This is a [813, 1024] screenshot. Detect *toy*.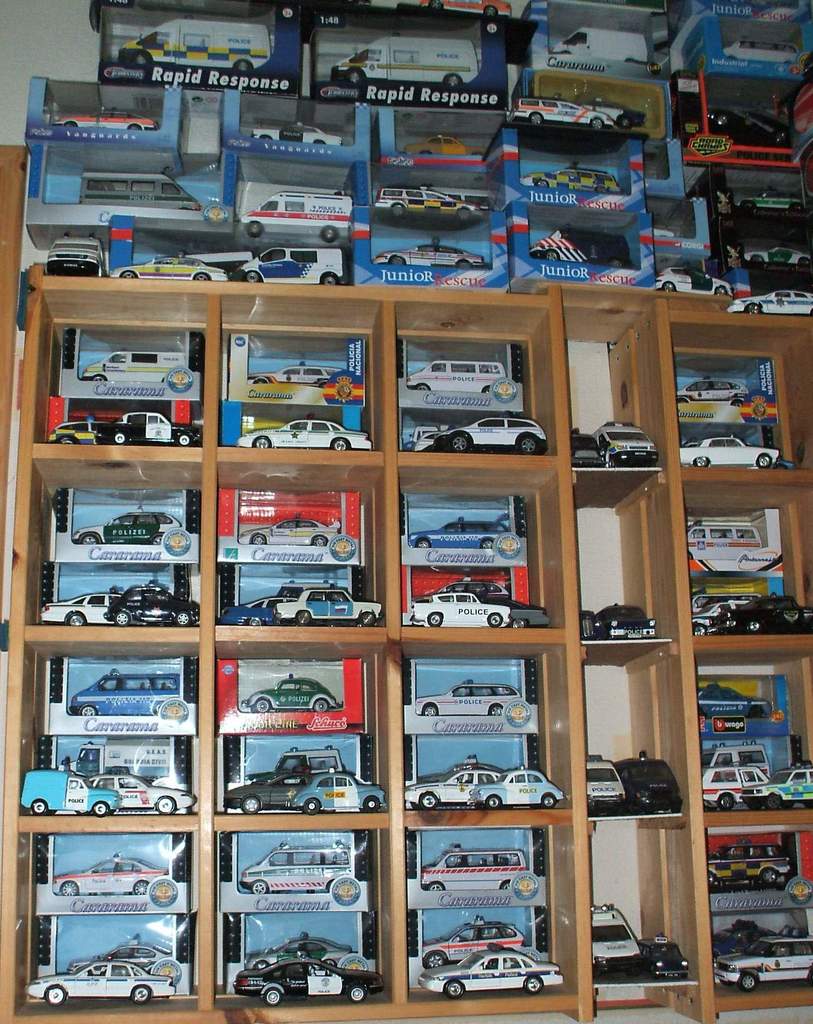
box(240, 842, 355, 896).
